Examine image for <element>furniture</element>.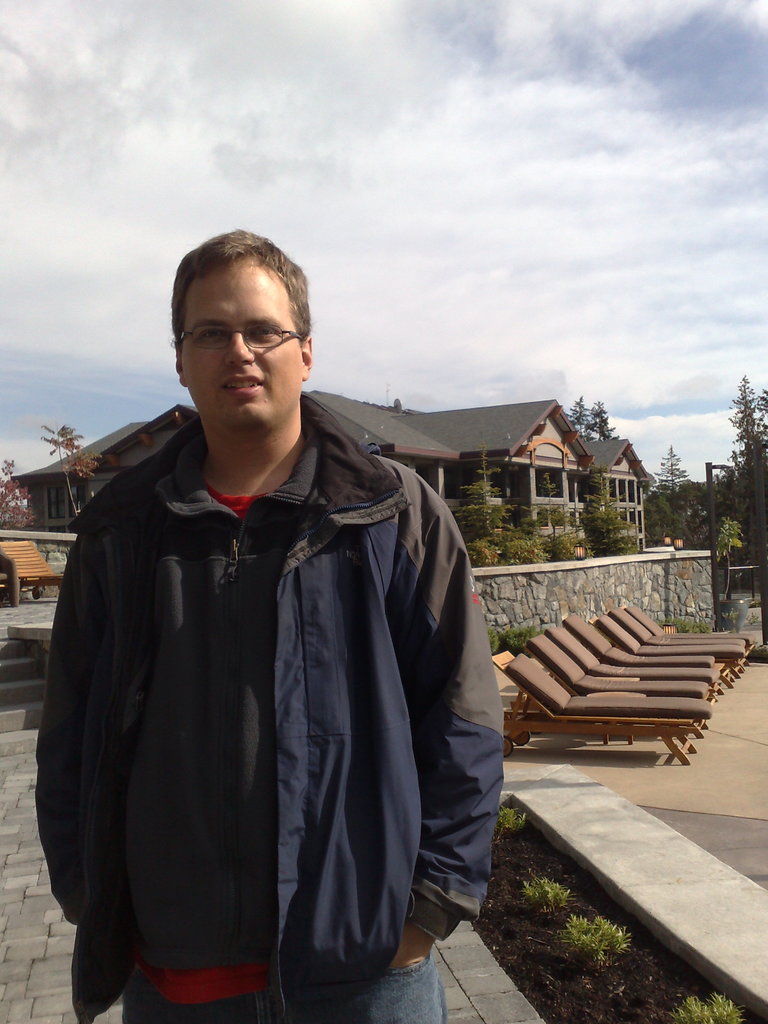
Examination result: (x1=0, y1=540, x2=65, y2=606).
